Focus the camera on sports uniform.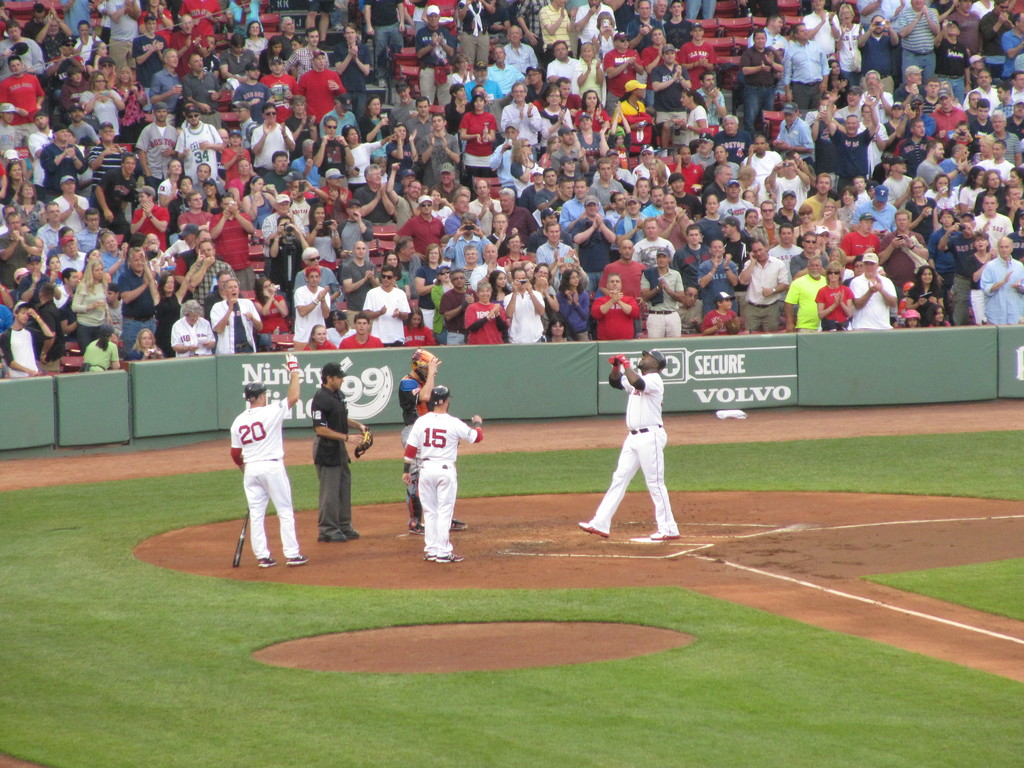
Focus region: pyautogui.locateOnScreen(583, 368, 687, 540).
